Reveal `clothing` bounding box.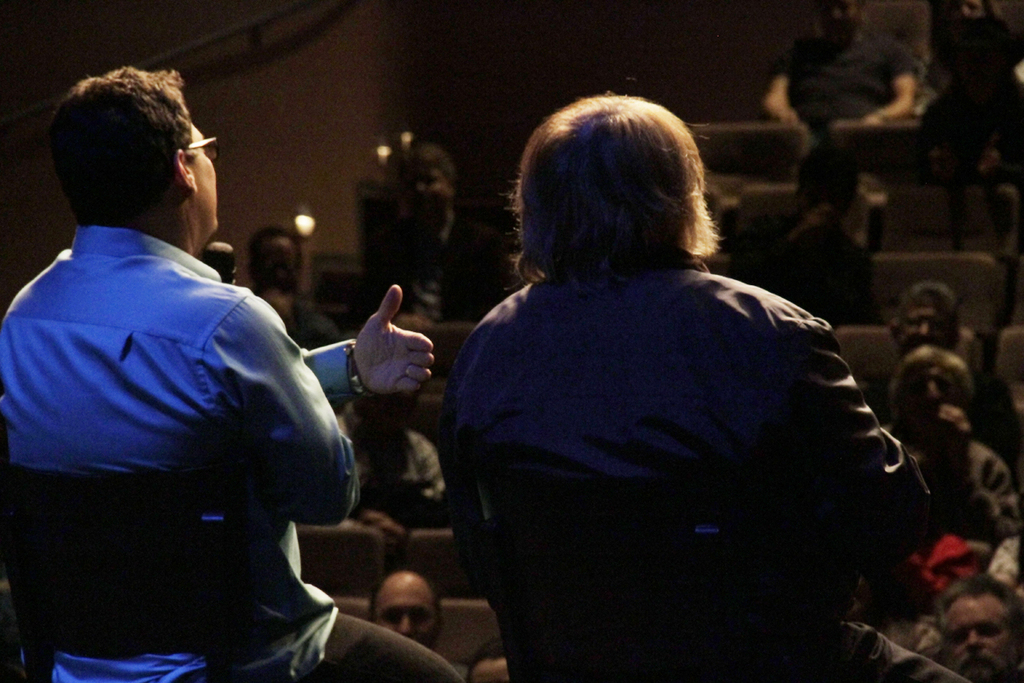
Revealed: box(0, 225, 473, 682).
